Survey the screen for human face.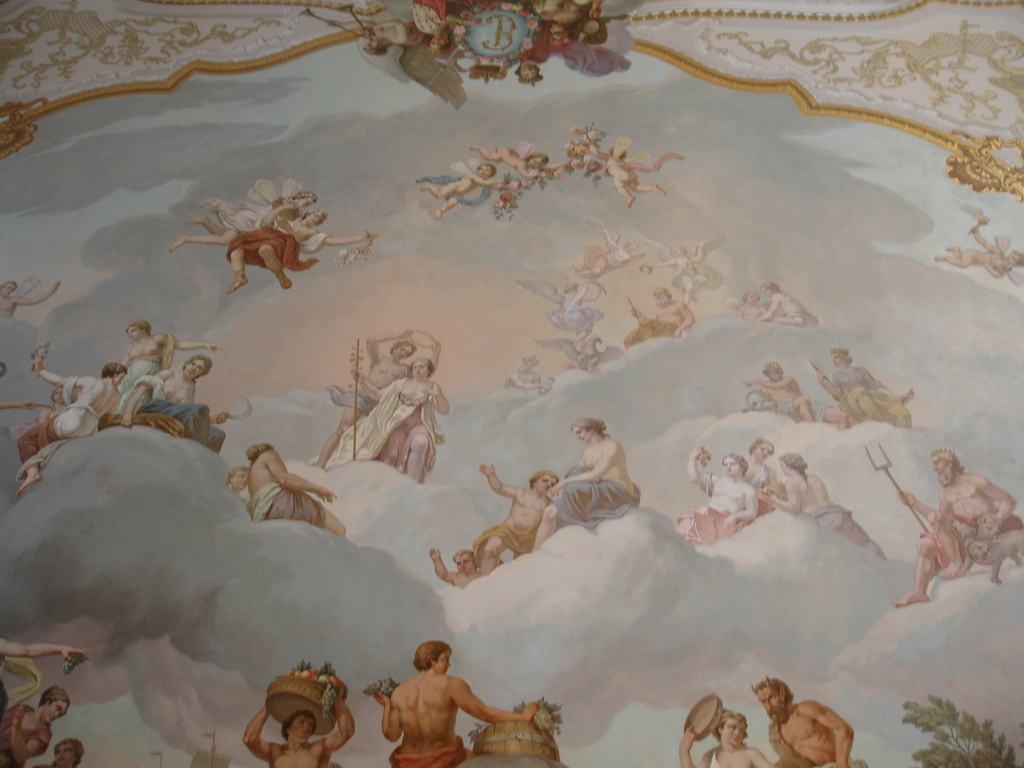
Survey found: 723:455:739:474.
